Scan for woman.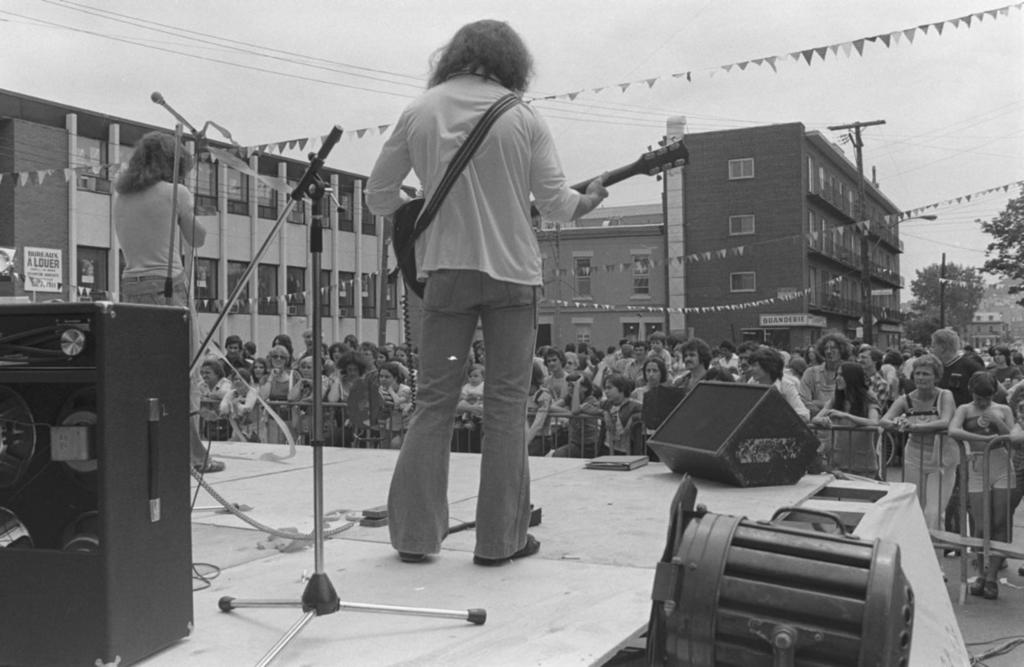
Scan result: select_region(808, 356, 881, 478).
